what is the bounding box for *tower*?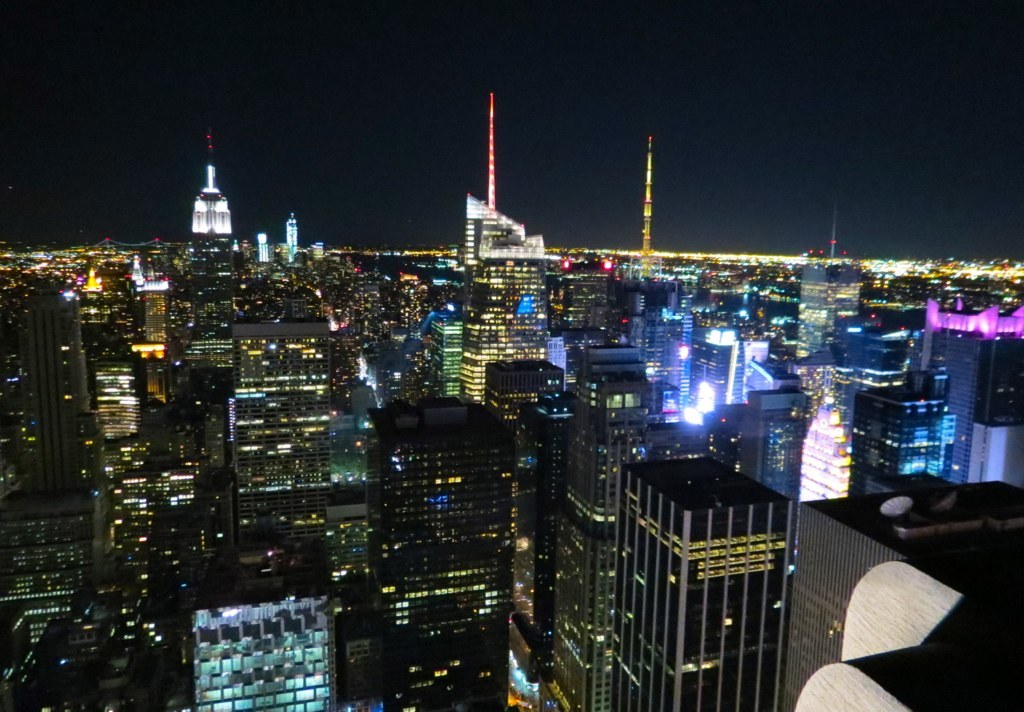
x1=0 y1=480 x2=116 y2=642.
